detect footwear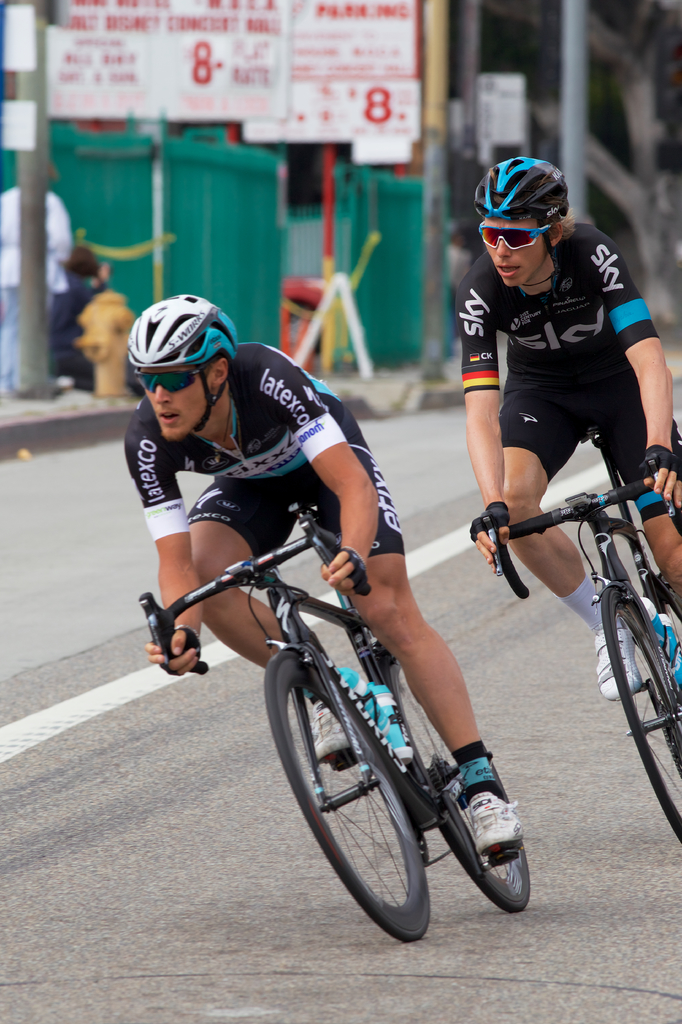
box=[591, 626, 659, 698]
